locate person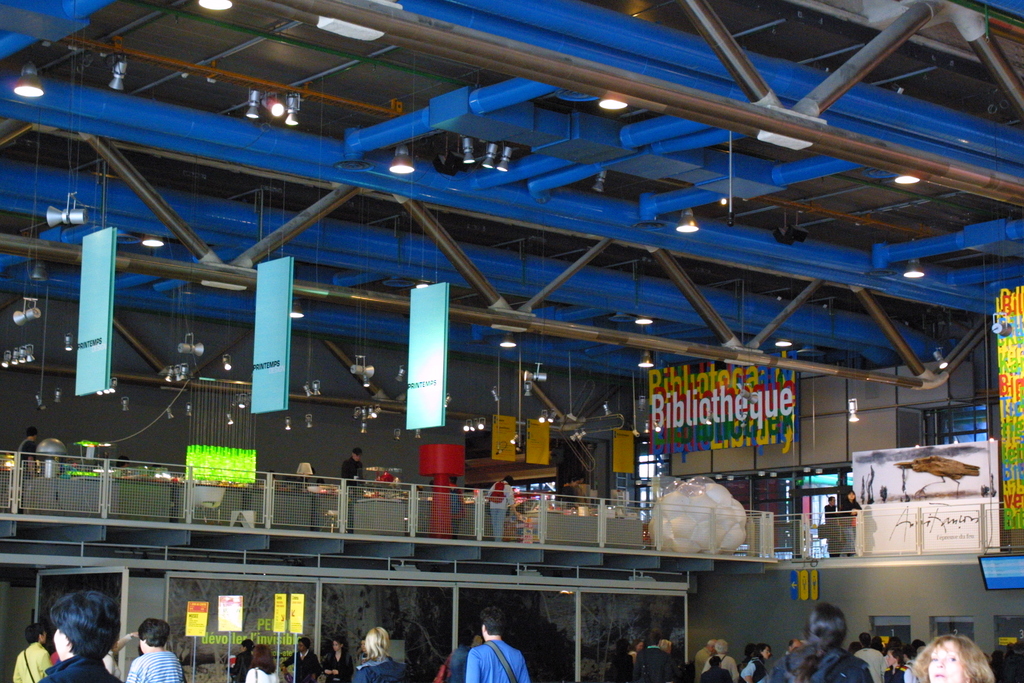
340:447:366:491
